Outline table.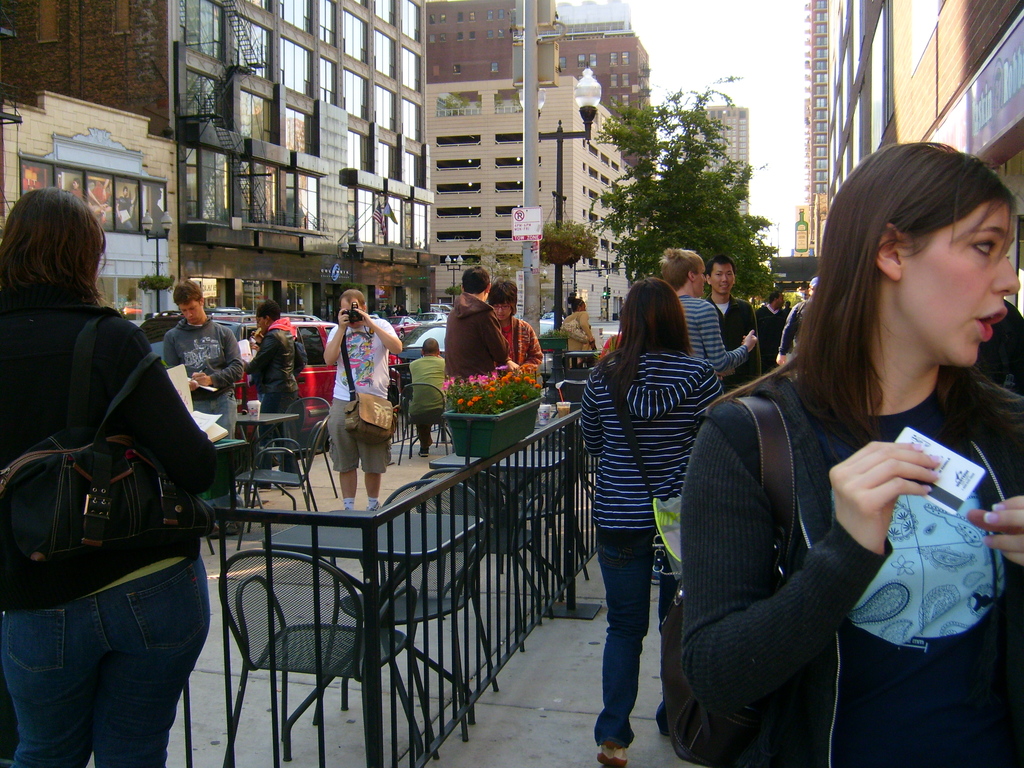
Outline: (left=242, top=474, right=514, bottom=767).
